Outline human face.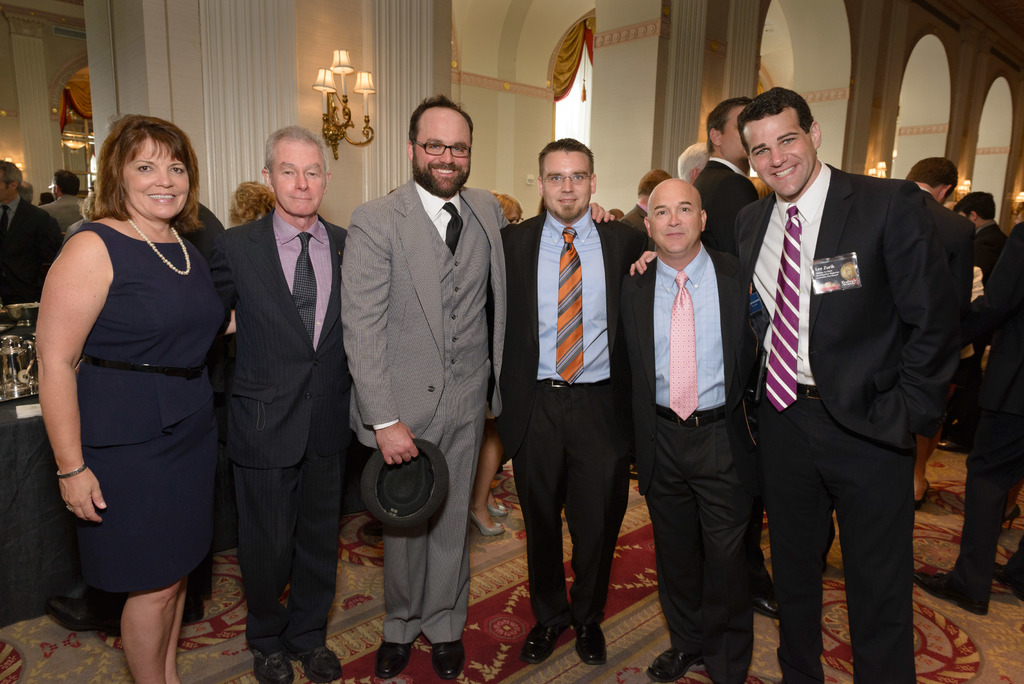
Outline: 270/142/323/218.
